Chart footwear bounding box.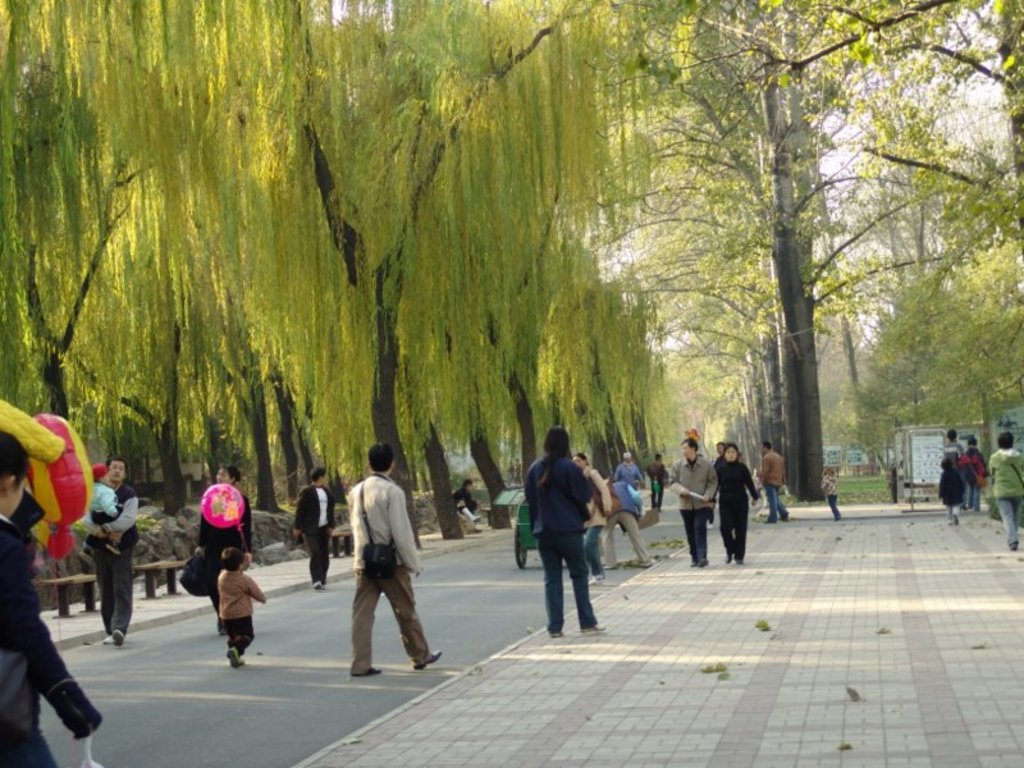
Charted: [left=723, top=554, right=731, bottom=562].
